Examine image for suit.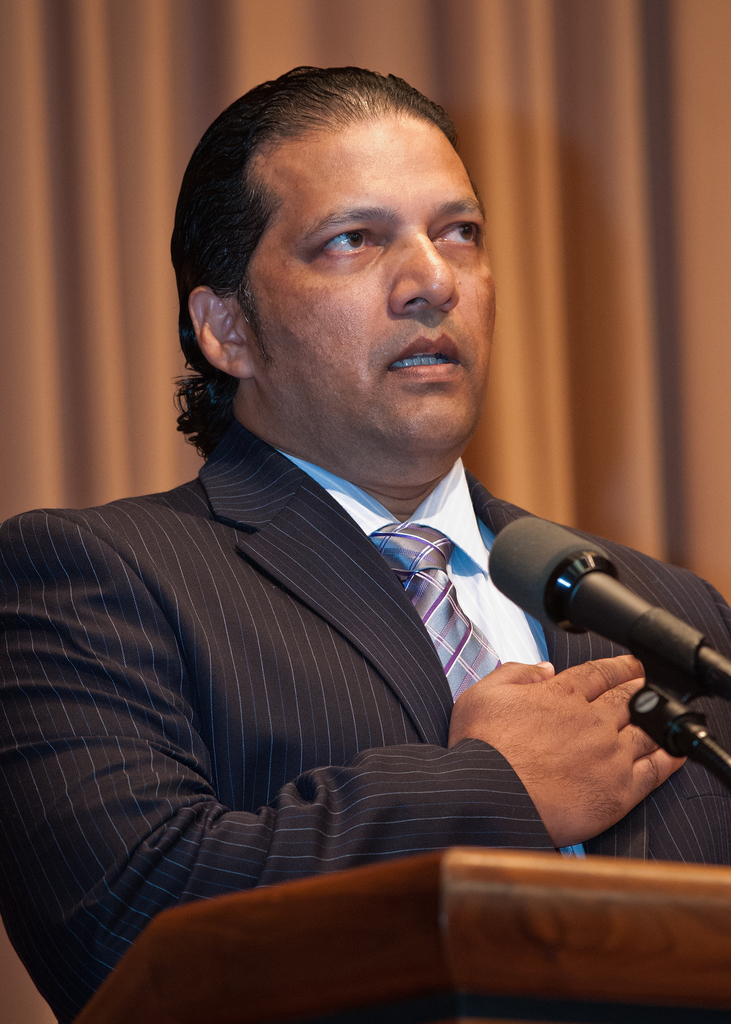
Examination result: box(155, 413, 707, 901).
